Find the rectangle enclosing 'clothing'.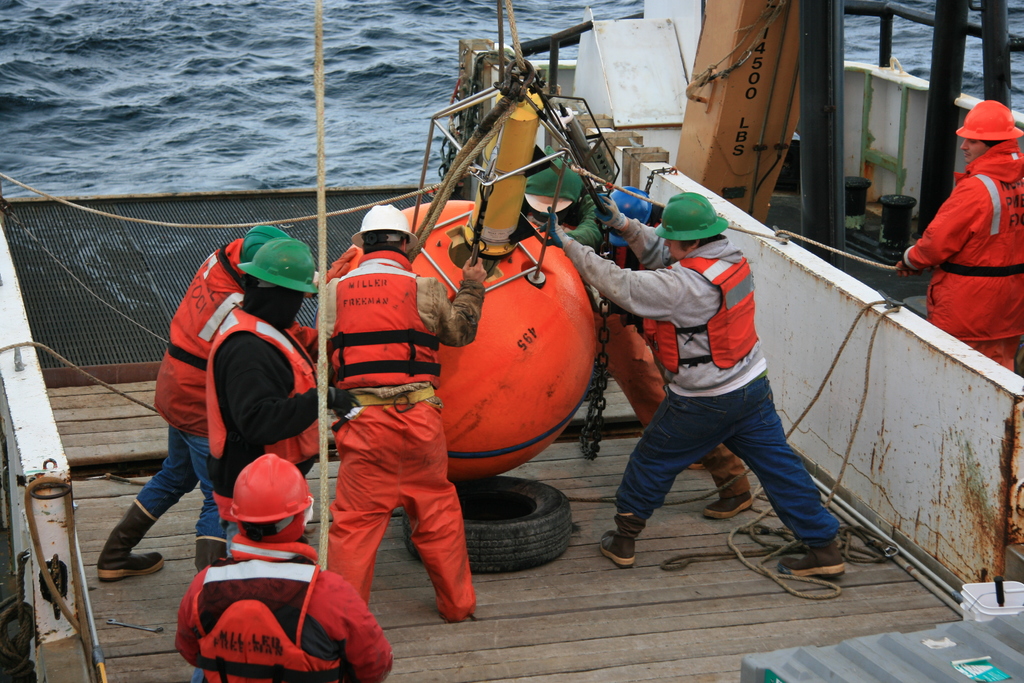
[left=615, top=189, right=740, bottom=520].
